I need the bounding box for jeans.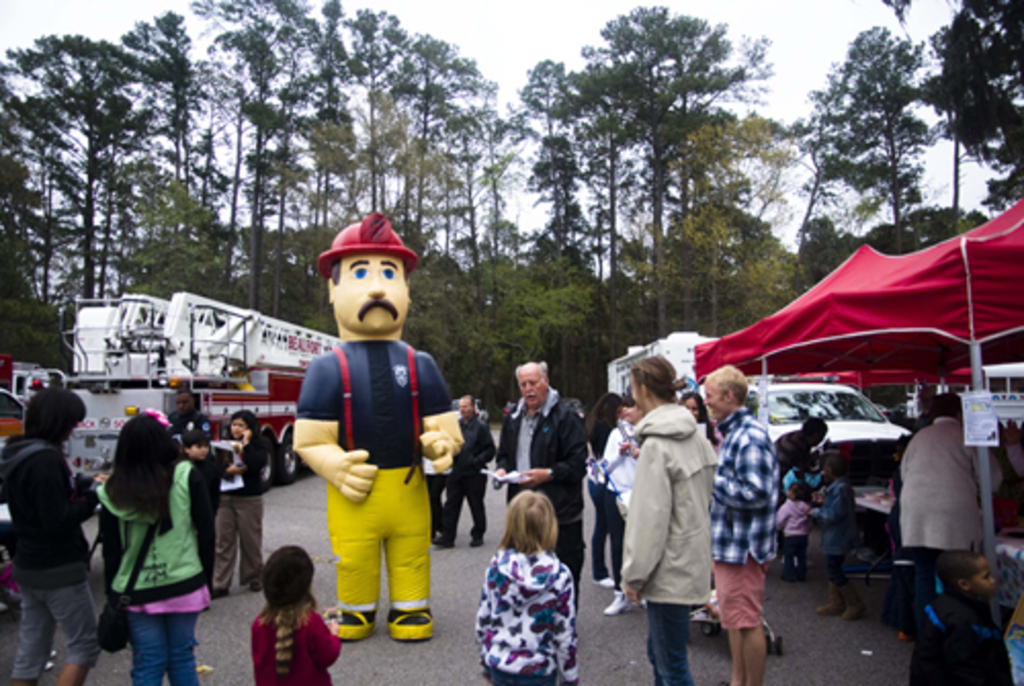
Here it is: [left=217, top=491, right=262, bottom=586].
